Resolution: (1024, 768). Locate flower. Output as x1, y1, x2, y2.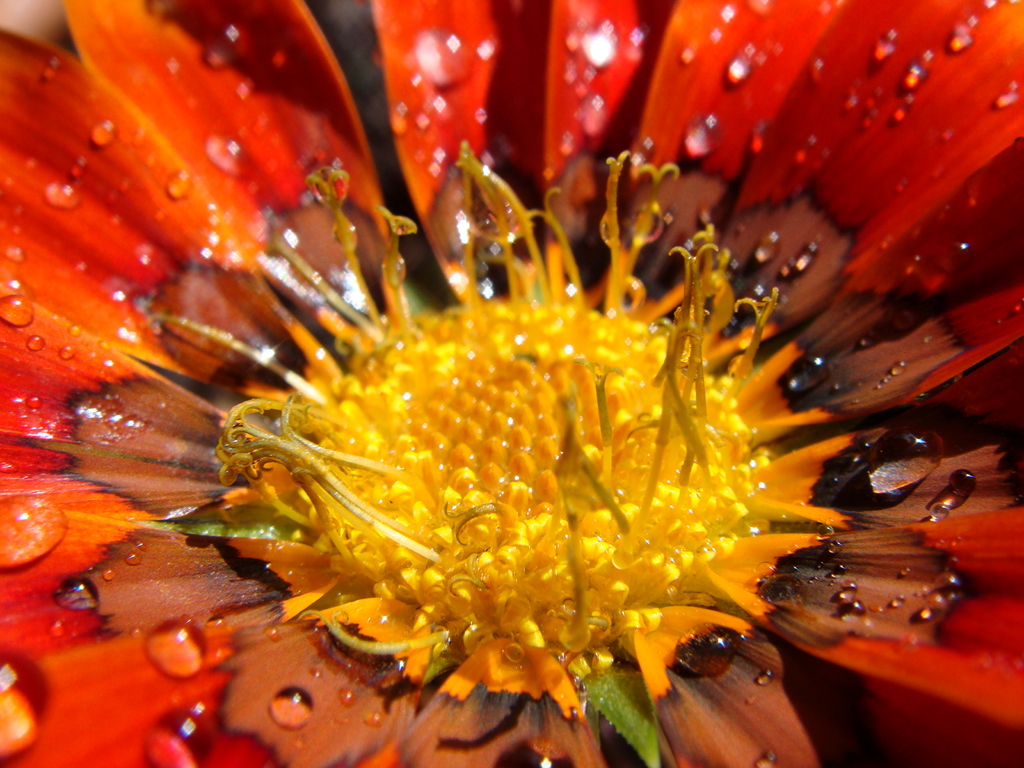
67, 36, 972, 746.
